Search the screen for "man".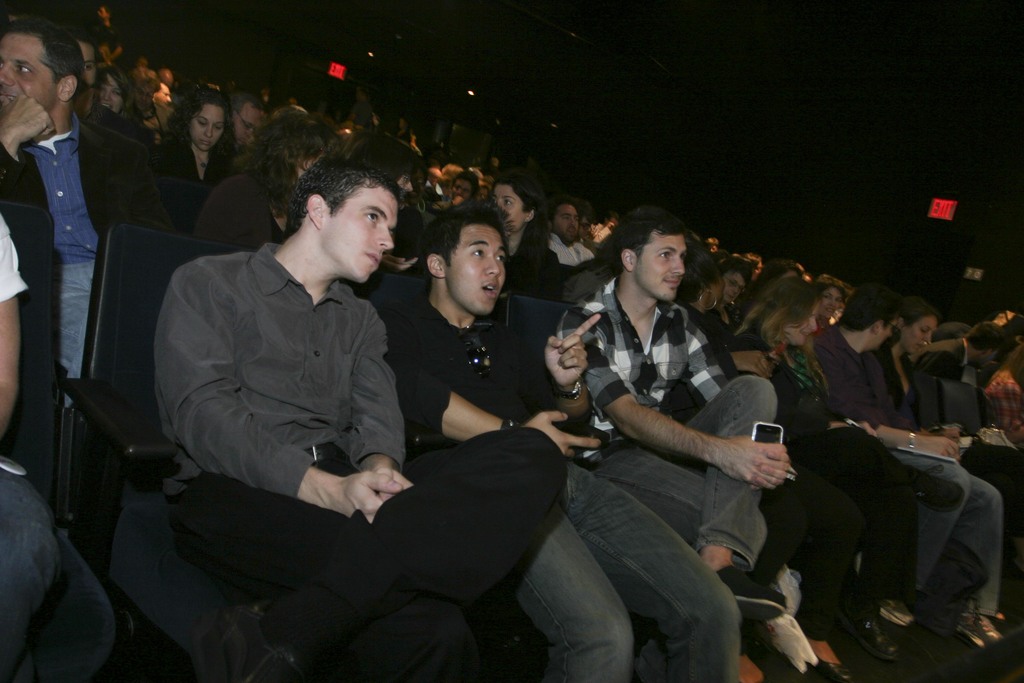
Found at l=492, t=169, r=567, b=304.
